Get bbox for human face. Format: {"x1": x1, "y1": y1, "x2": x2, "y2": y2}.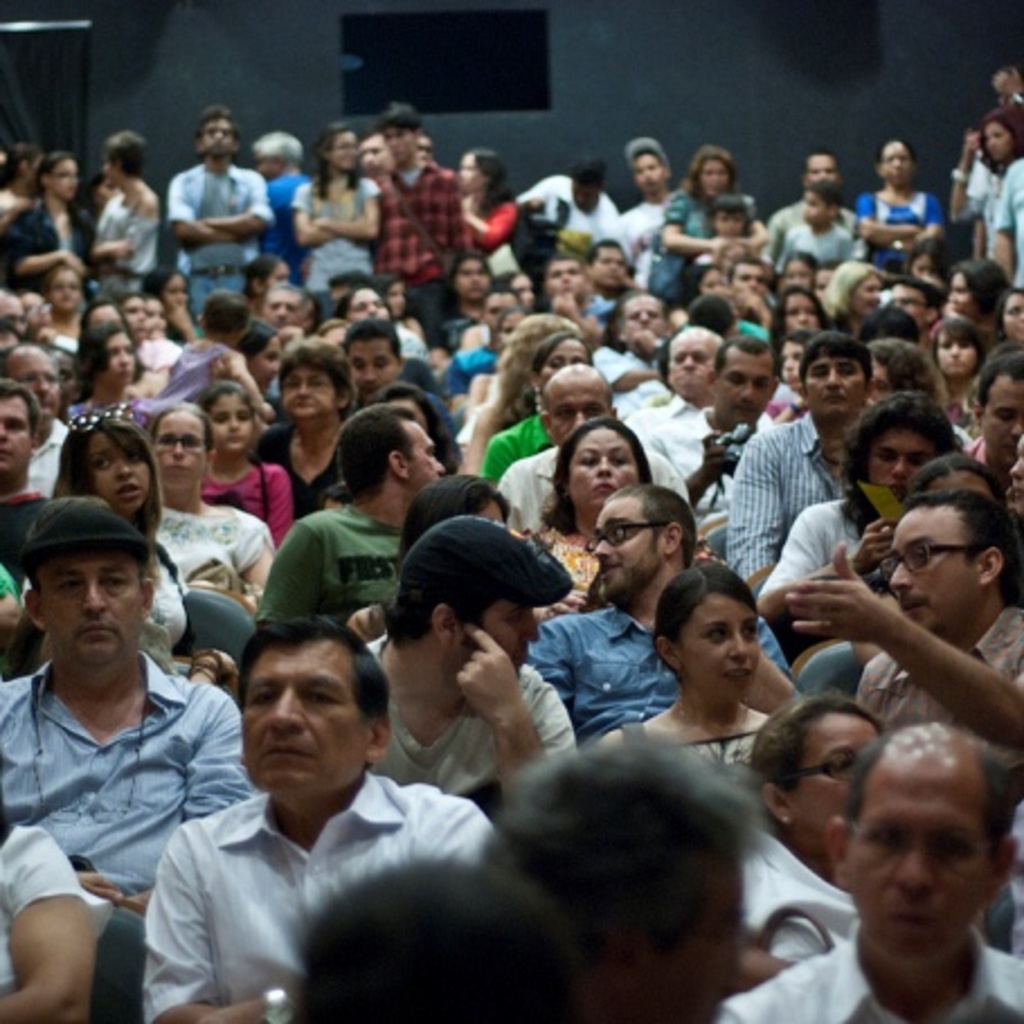
{"x1": 563, "y1": 428, "x2": 635, "y2": 513}.
